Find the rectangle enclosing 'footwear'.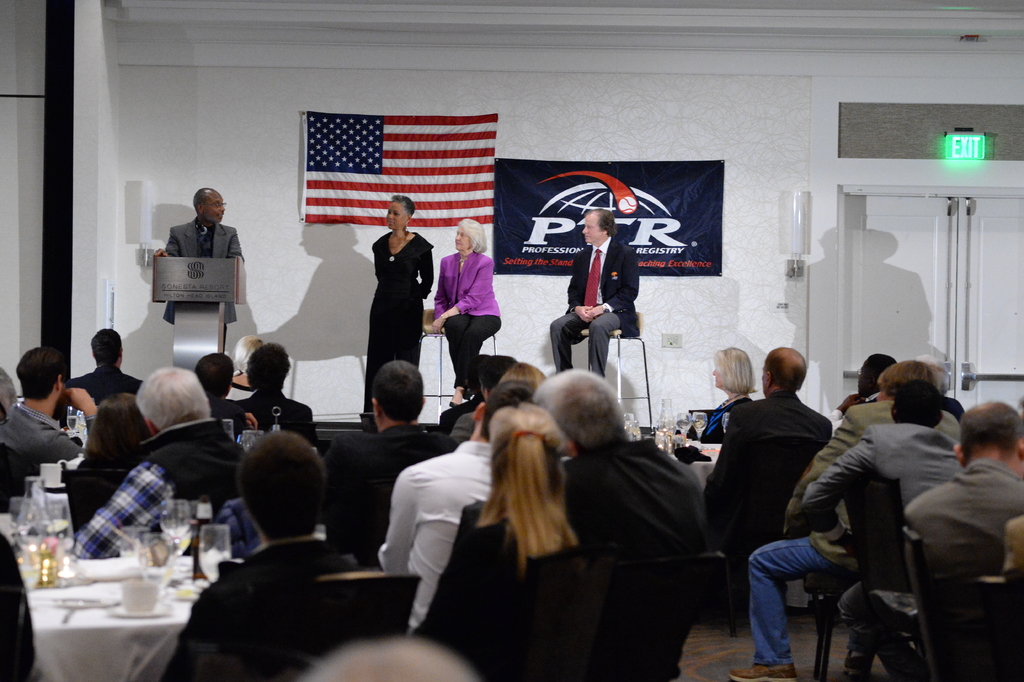
pyautogui.locateOnScreen(840, 654, 873, 681).
